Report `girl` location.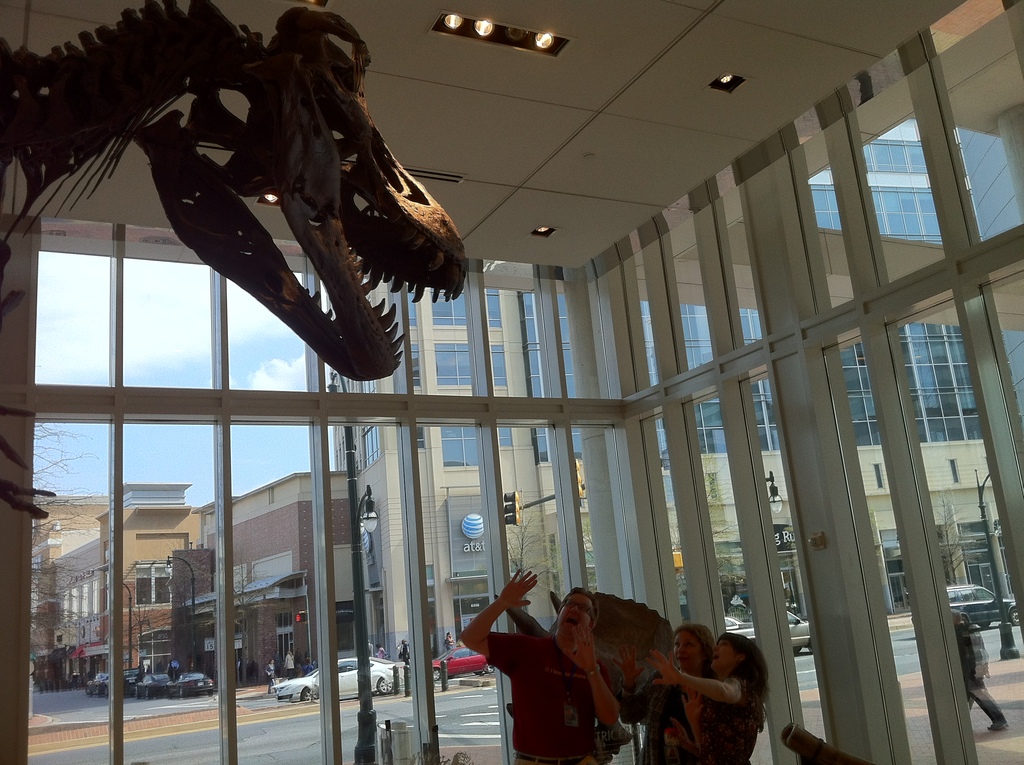
Report: l=643, t=631, r=768, b=764.
